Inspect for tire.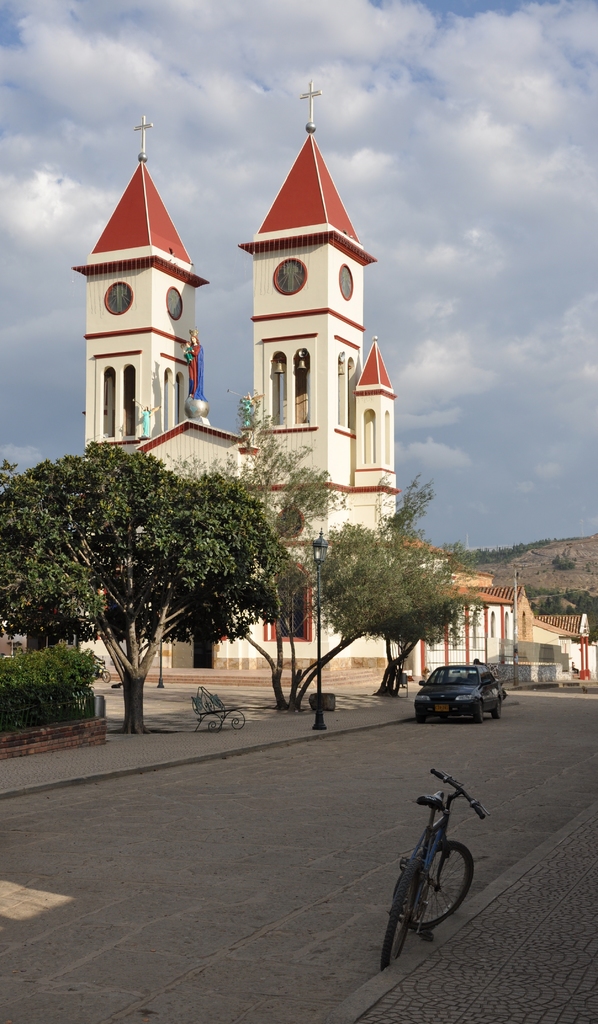
Inspection: [381, 853, 428, 970].
